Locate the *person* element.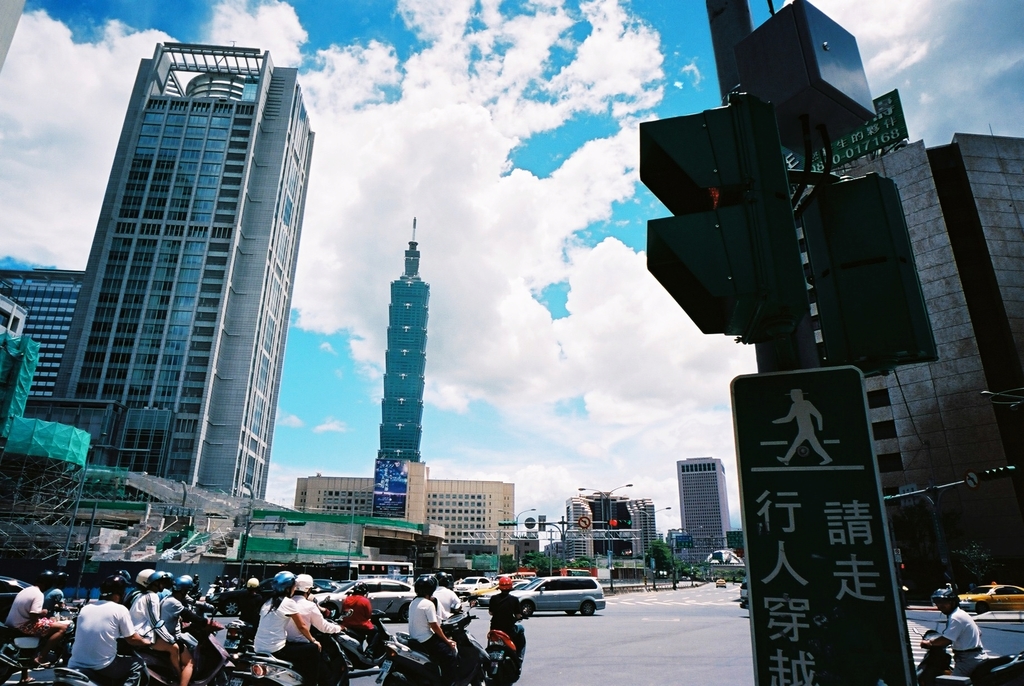
Element bbox: x1=258, y1=587, x2=324, y2=681.
